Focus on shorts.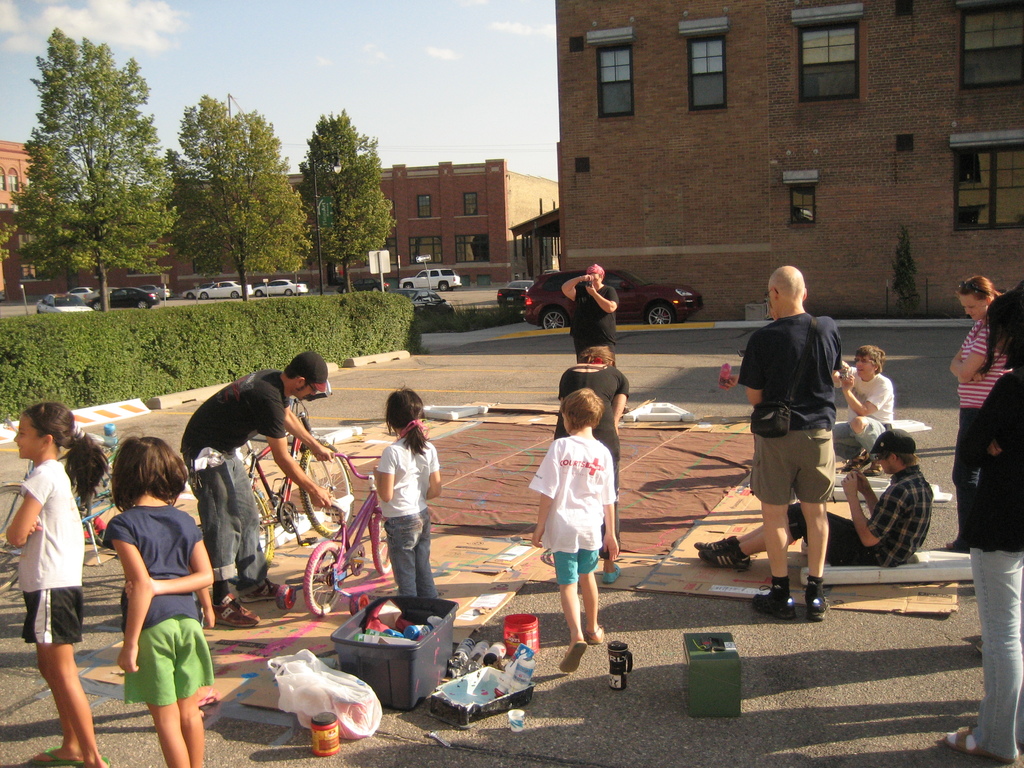
Focused at 115 632 197 724.
